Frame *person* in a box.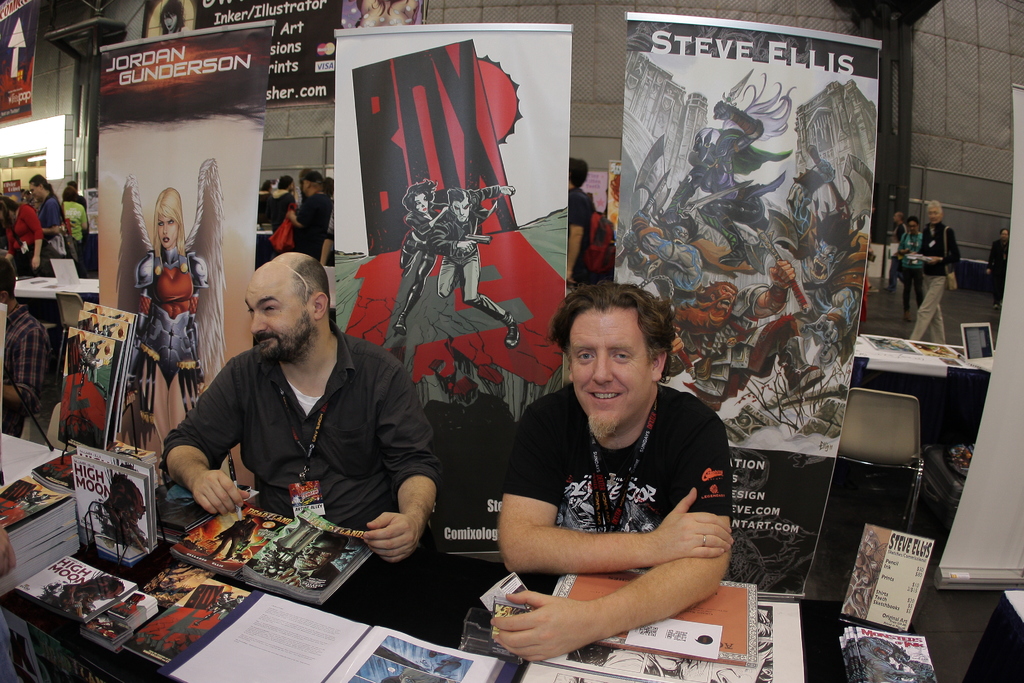
select_region(0, 270, 44, 422).
